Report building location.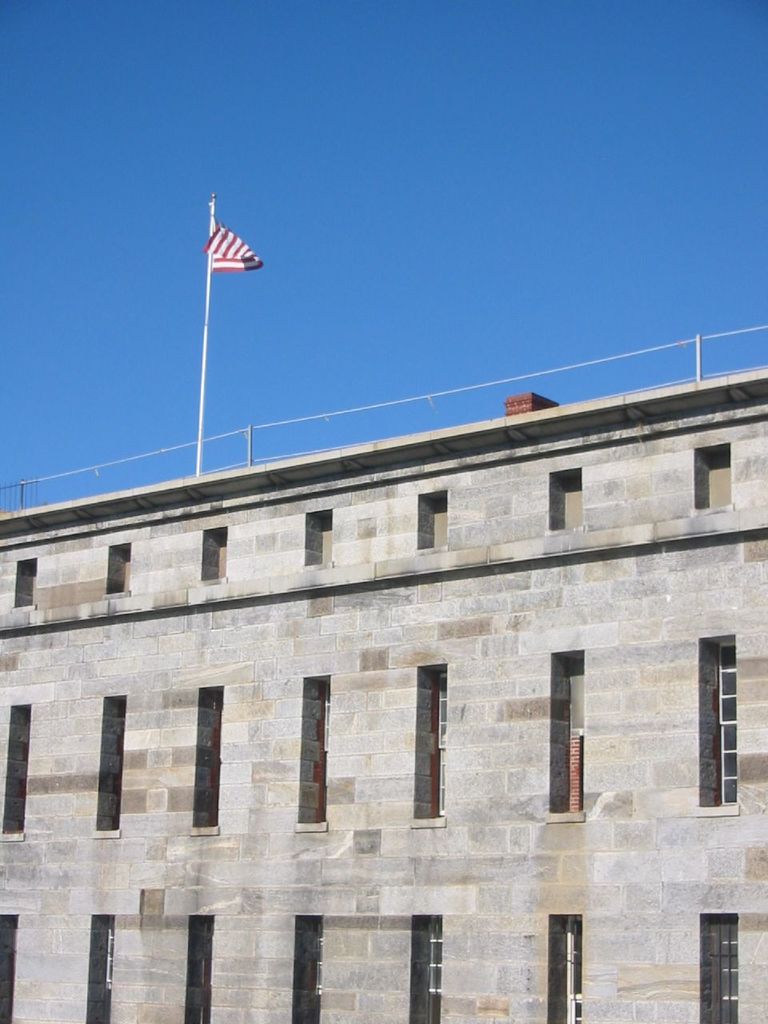
Report: BBox(0, 196, 767, 1023).
